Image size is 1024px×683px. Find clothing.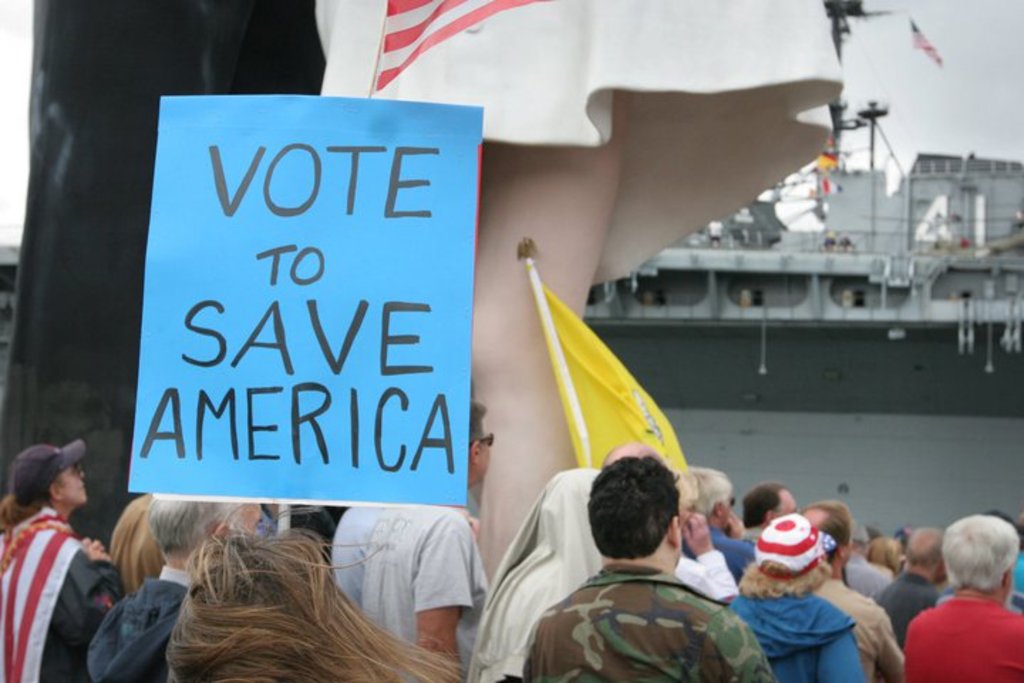
(x1=818, y1=573, x2=897, y2=682).
